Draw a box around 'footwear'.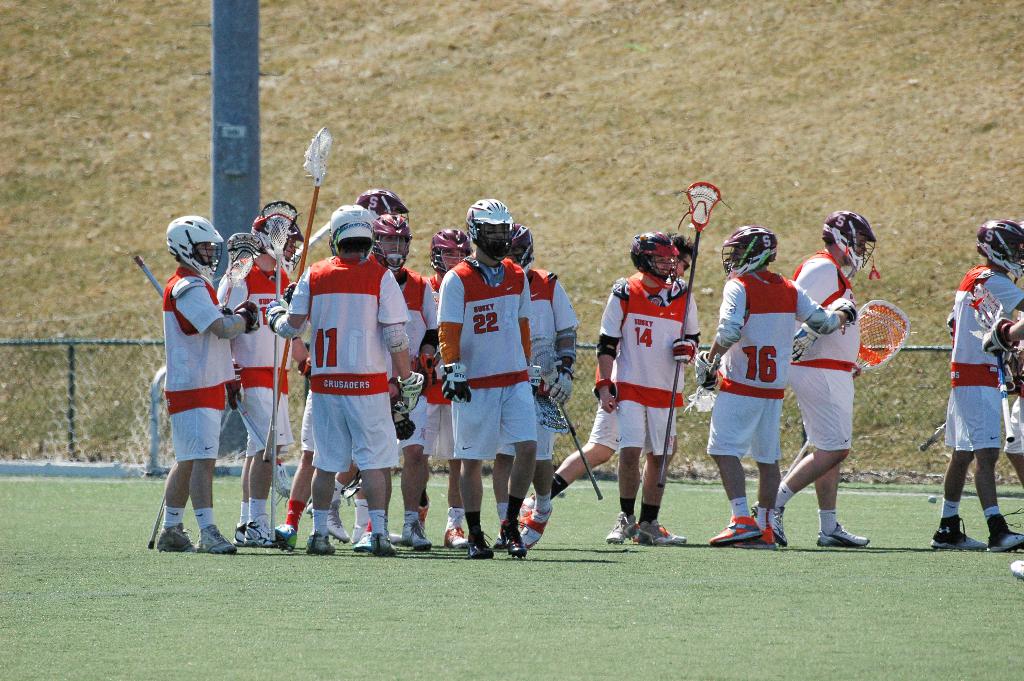
{"left": 463, "top": 530, "right": 492, "bottom": 559}.
